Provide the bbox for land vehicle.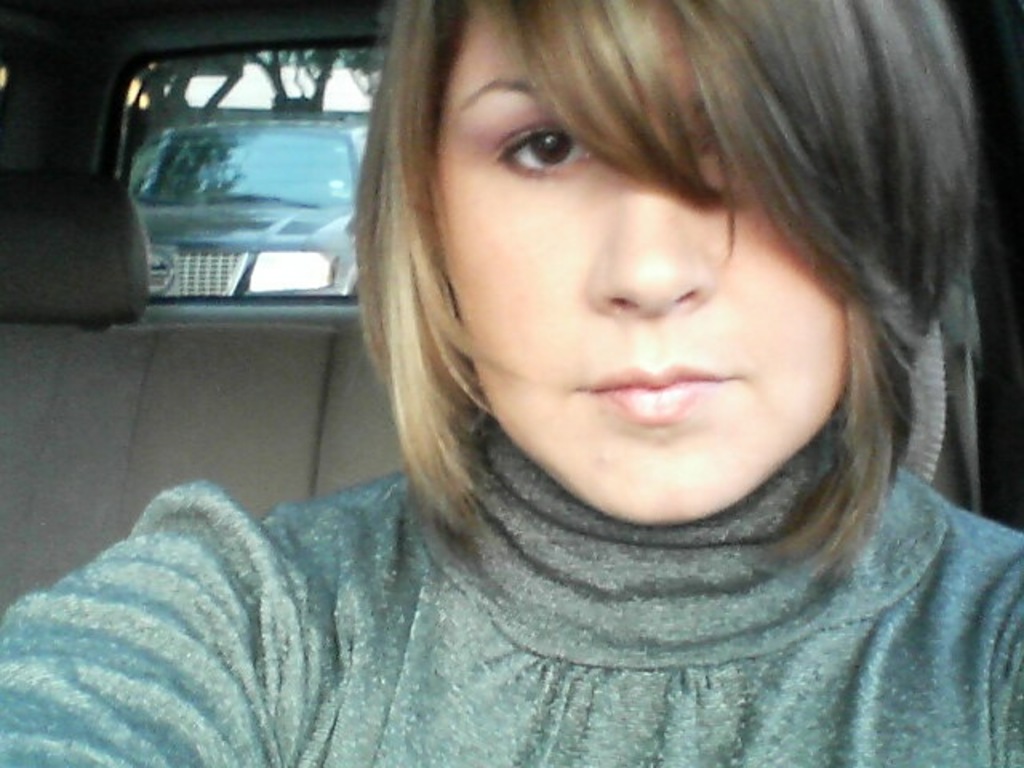
bbox=[120, 115, 365, 298].
